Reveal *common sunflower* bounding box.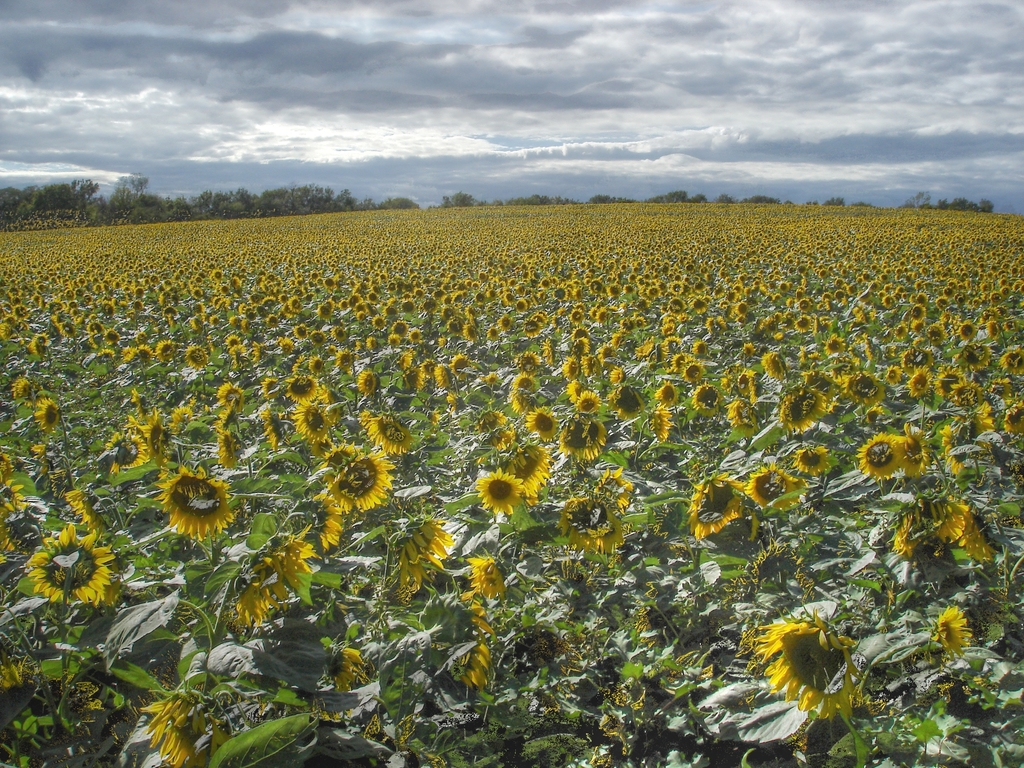
Revealed: rect(385, 514, 441, 586).
